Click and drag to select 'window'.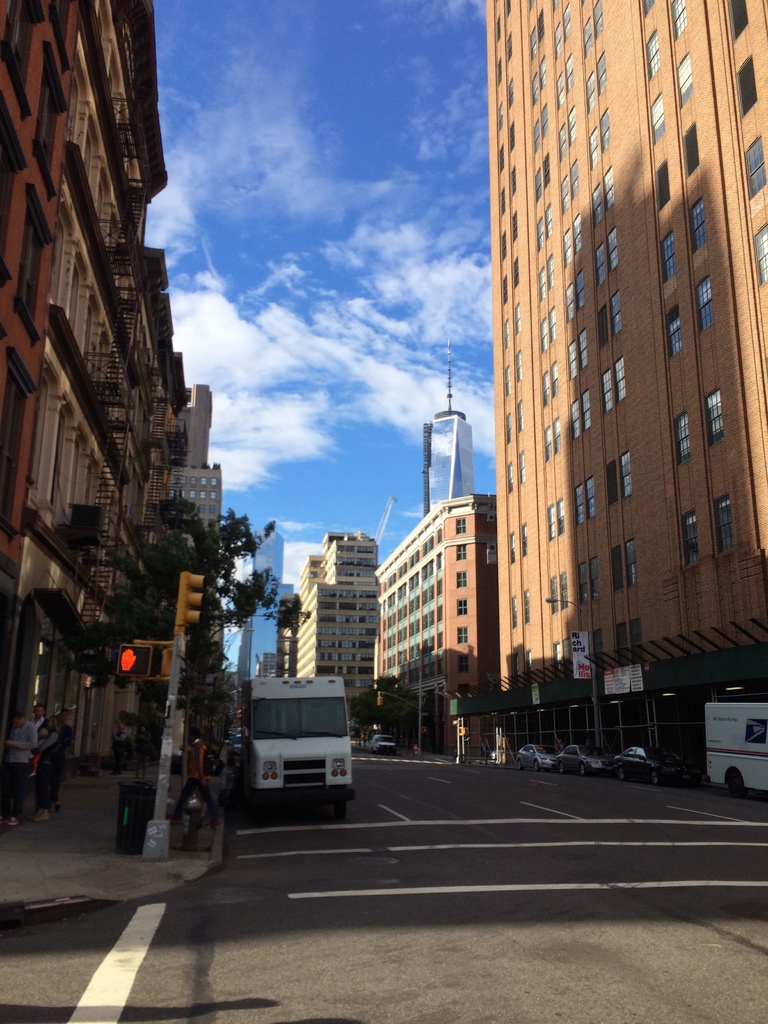
Selection: box=[511, 461, 512, 489].
